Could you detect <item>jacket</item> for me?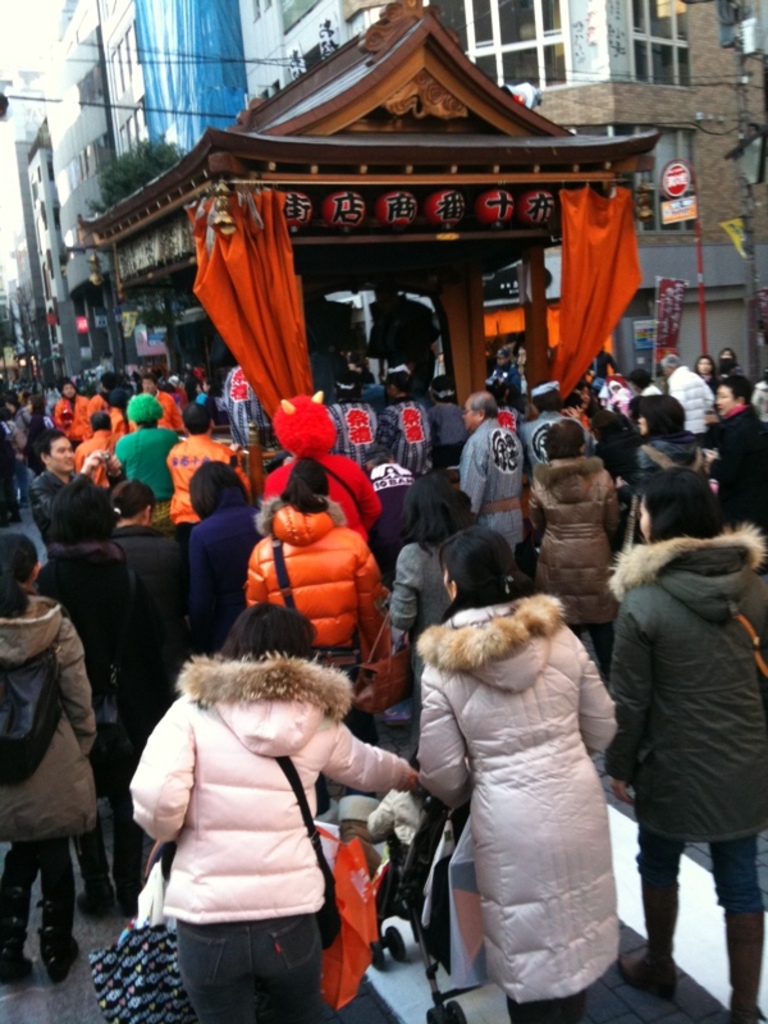
Detection result: 660/396/753/563.
